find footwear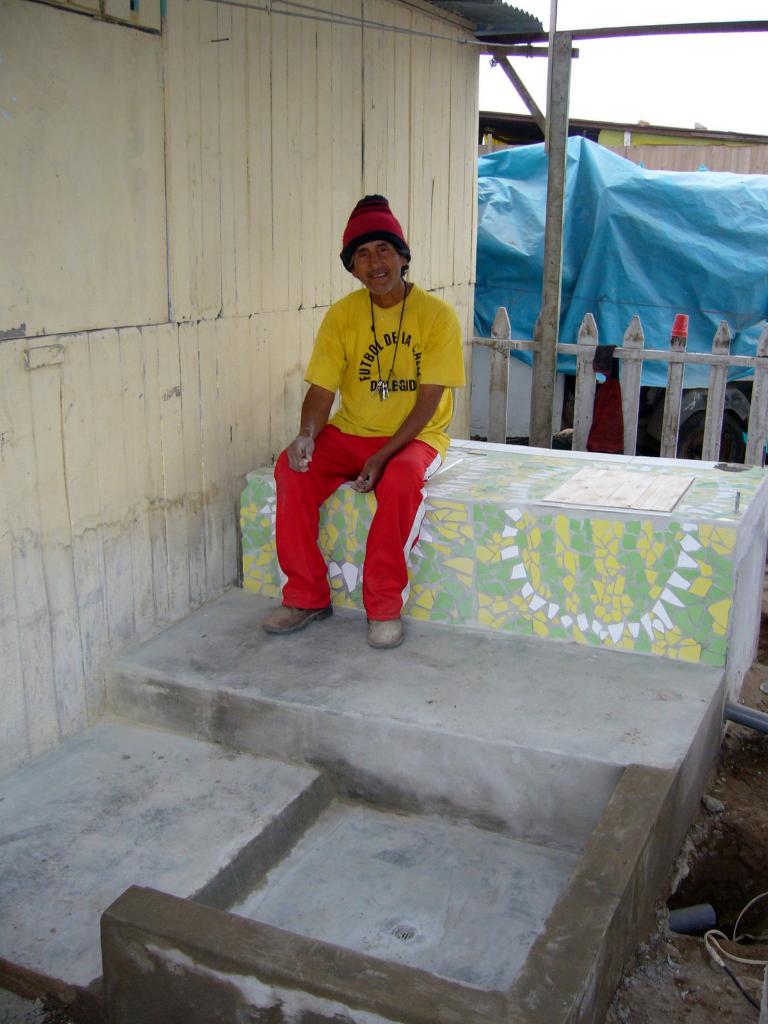
crop(264, 603, 337, 638)
